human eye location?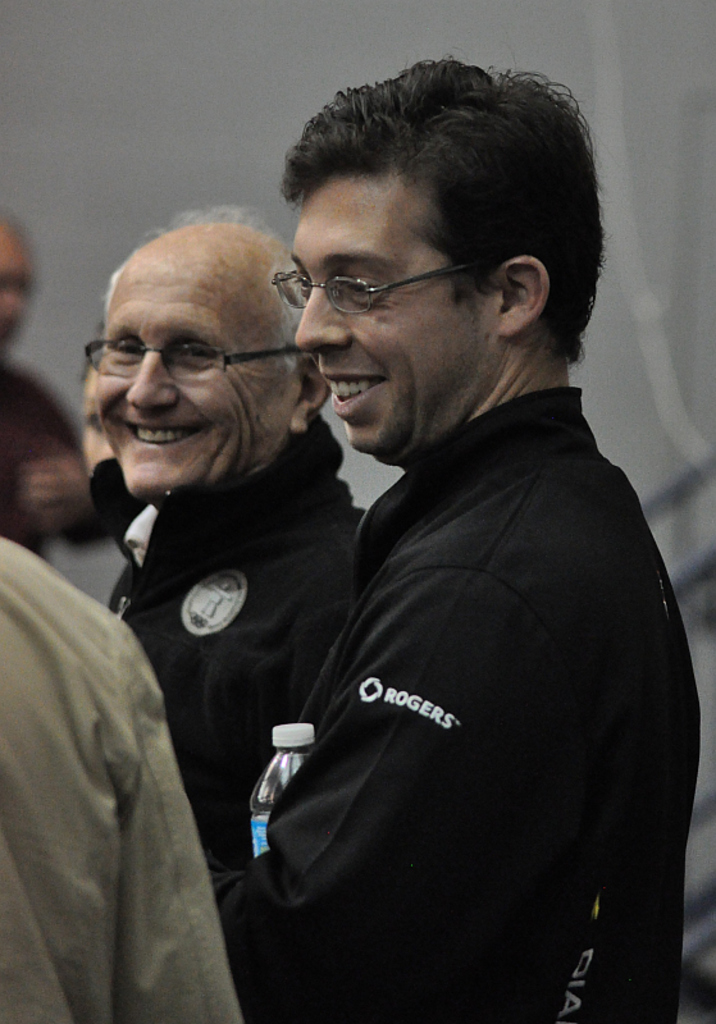
left=160, top=334, right=224, bottom=371
